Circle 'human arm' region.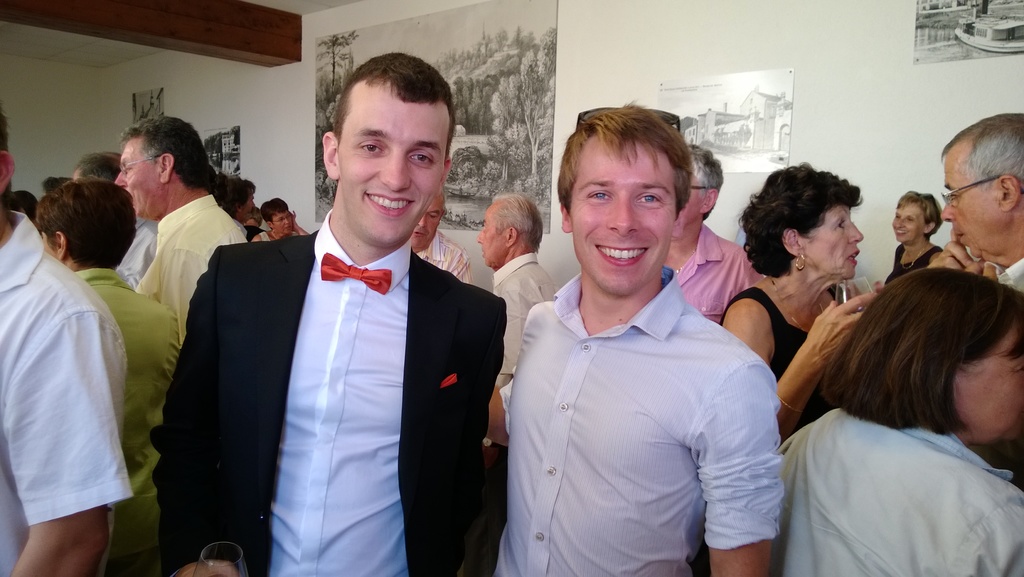
Region: box=[147, 260, 239, 576].
